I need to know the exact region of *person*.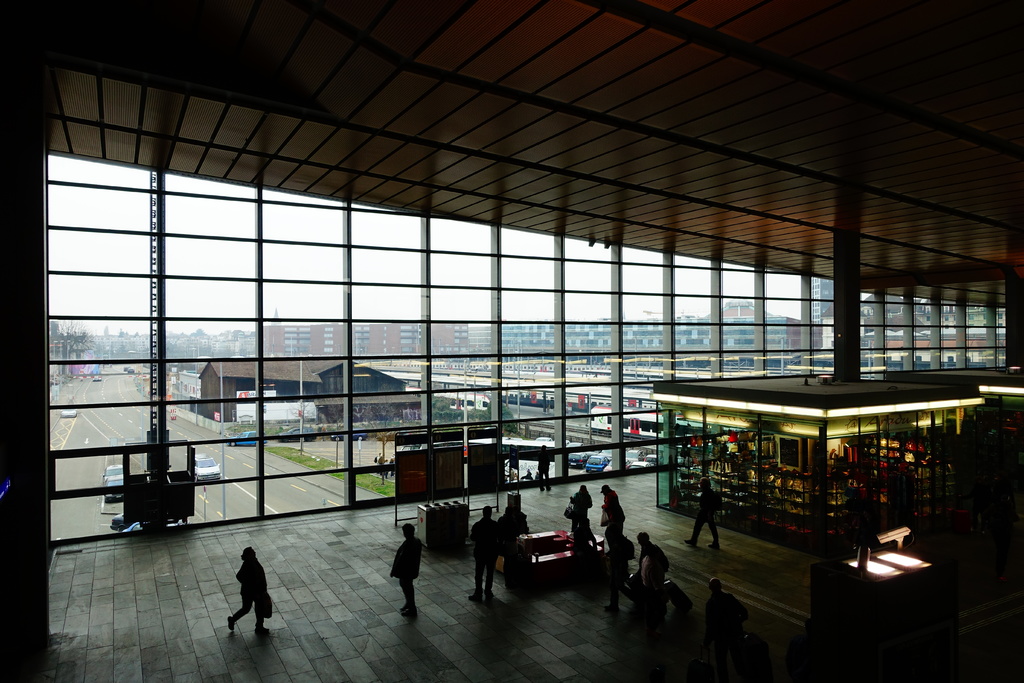
Region: [x1=570, y1=487, x2=593, y2=531].
